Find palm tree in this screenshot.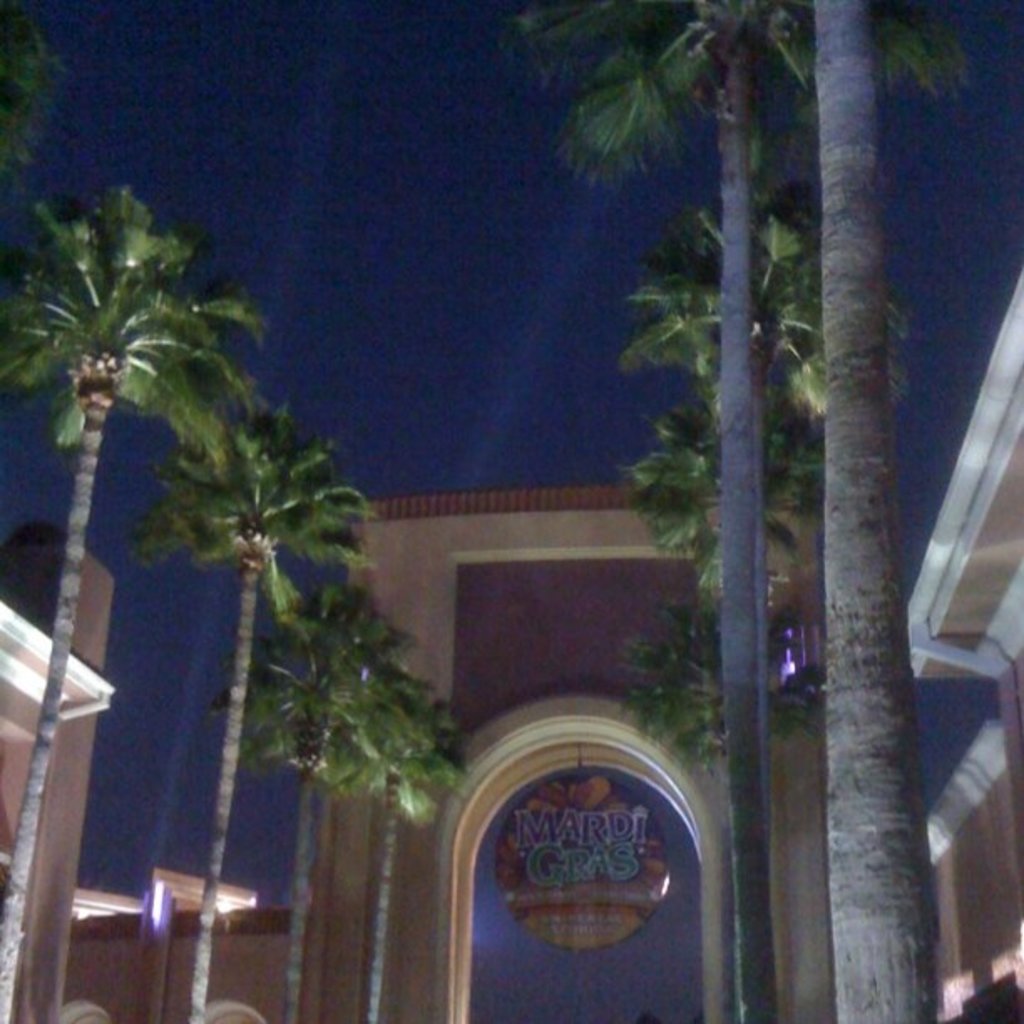
The bounding box for palm tree is locate(637, 184, 915, 959).
